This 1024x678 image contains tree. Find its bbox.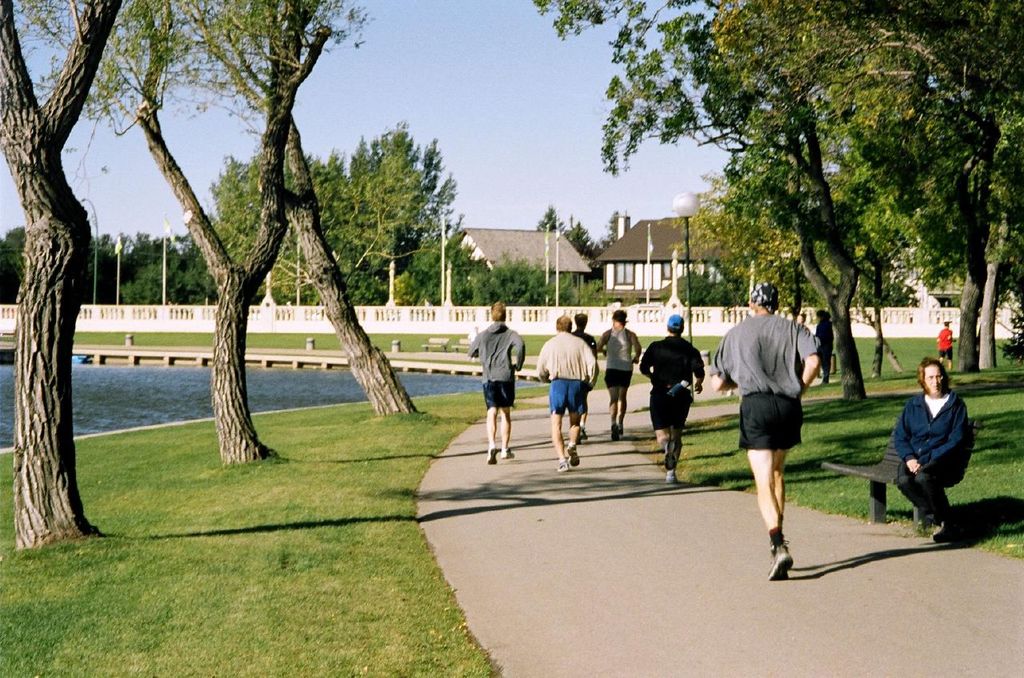
detection(530, 195, 614, 261).
